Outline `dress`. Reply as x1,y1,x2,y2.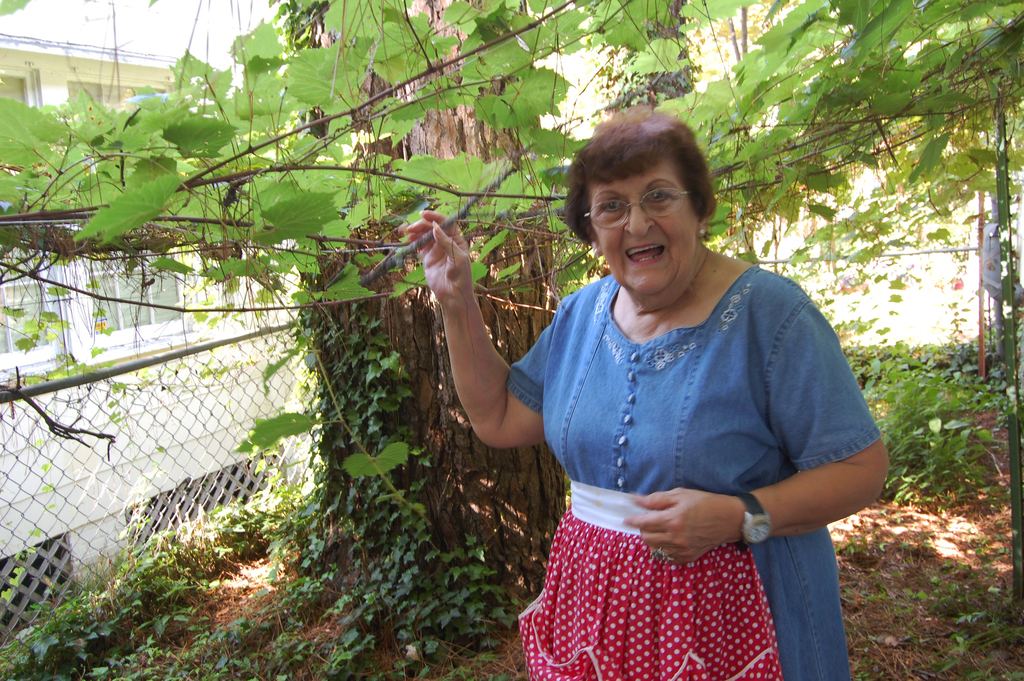
507,272,882,680.
